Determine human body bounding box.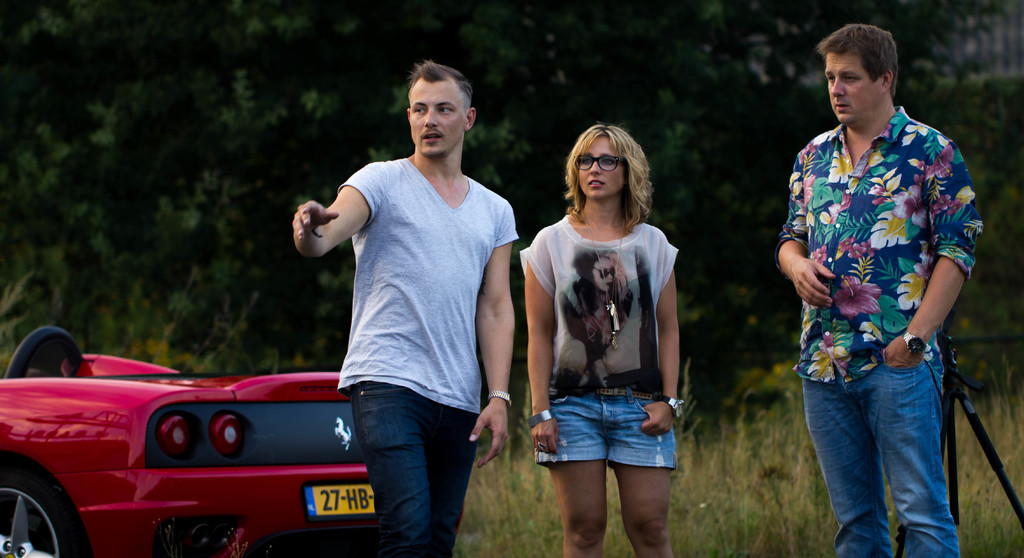
Determined: locate(521, 122, 681, 557).
